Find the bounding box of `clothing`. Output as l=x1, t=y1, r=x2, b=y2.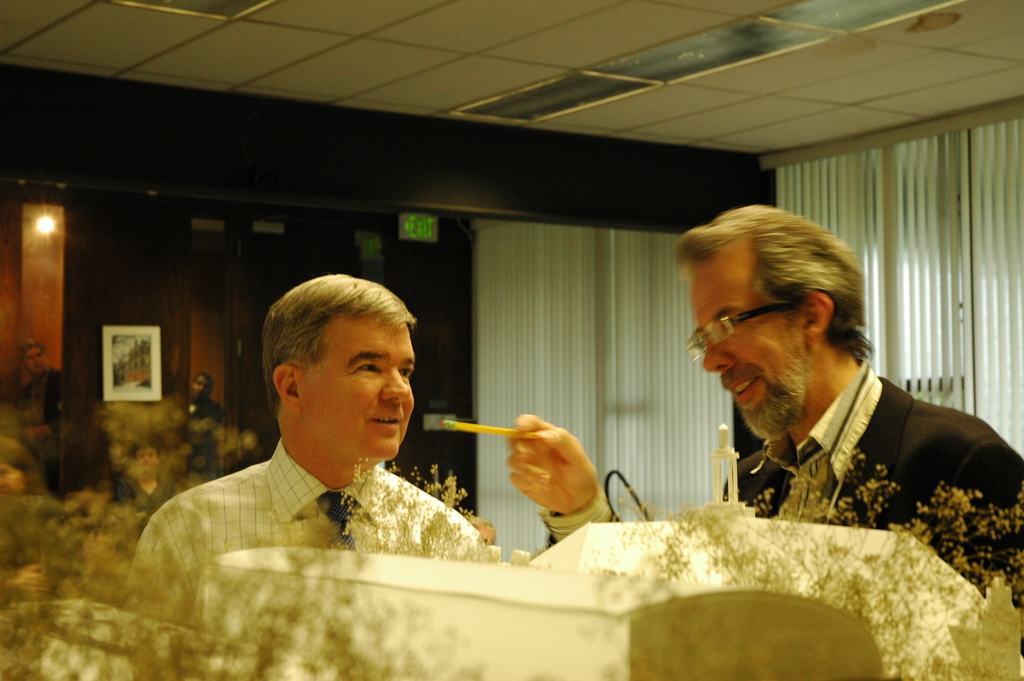
l=532, t=354, r=1023, b=646.
